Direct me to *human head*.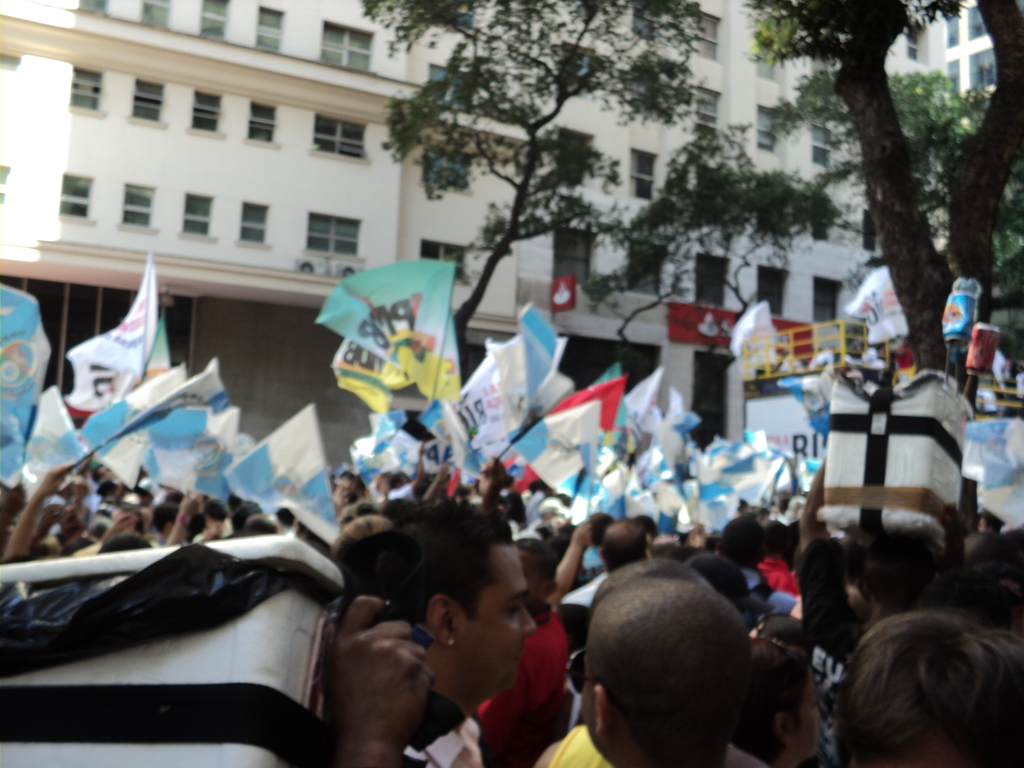
Direction: left=598, top=519, right=654, bottom=572.
